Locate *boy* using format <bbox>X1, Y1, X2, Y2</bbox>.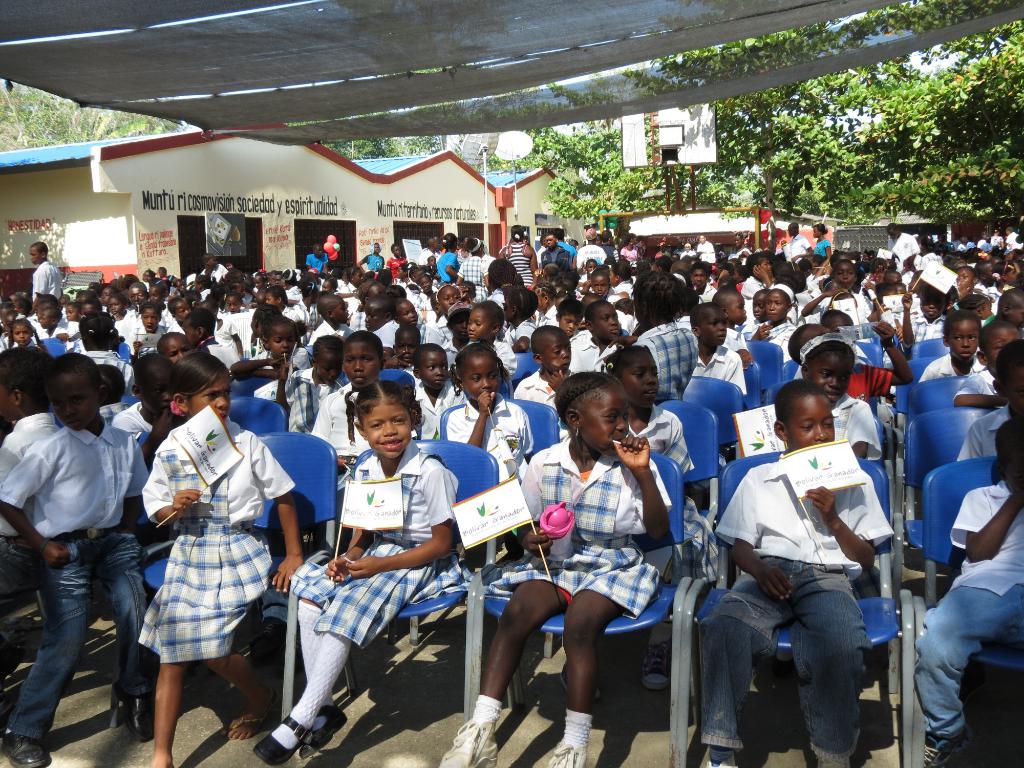
<bbox>95, 365, 132, 429</bbox>.
